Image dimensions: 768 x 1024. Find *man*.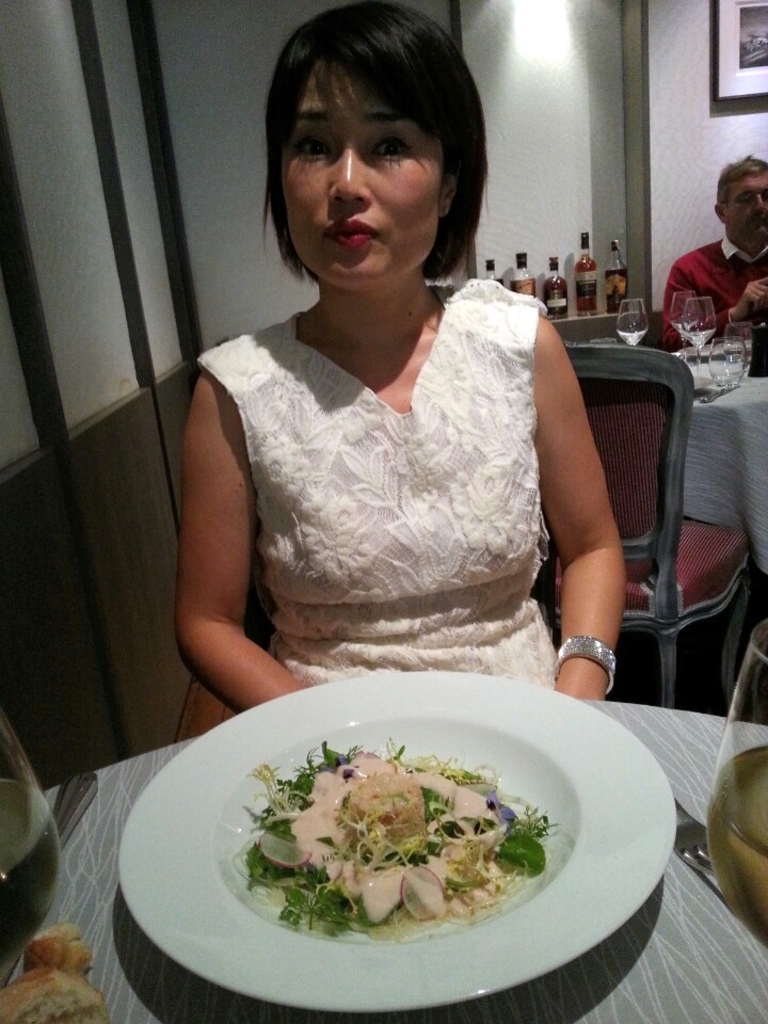
Rect(658, 158, 767, 370).
